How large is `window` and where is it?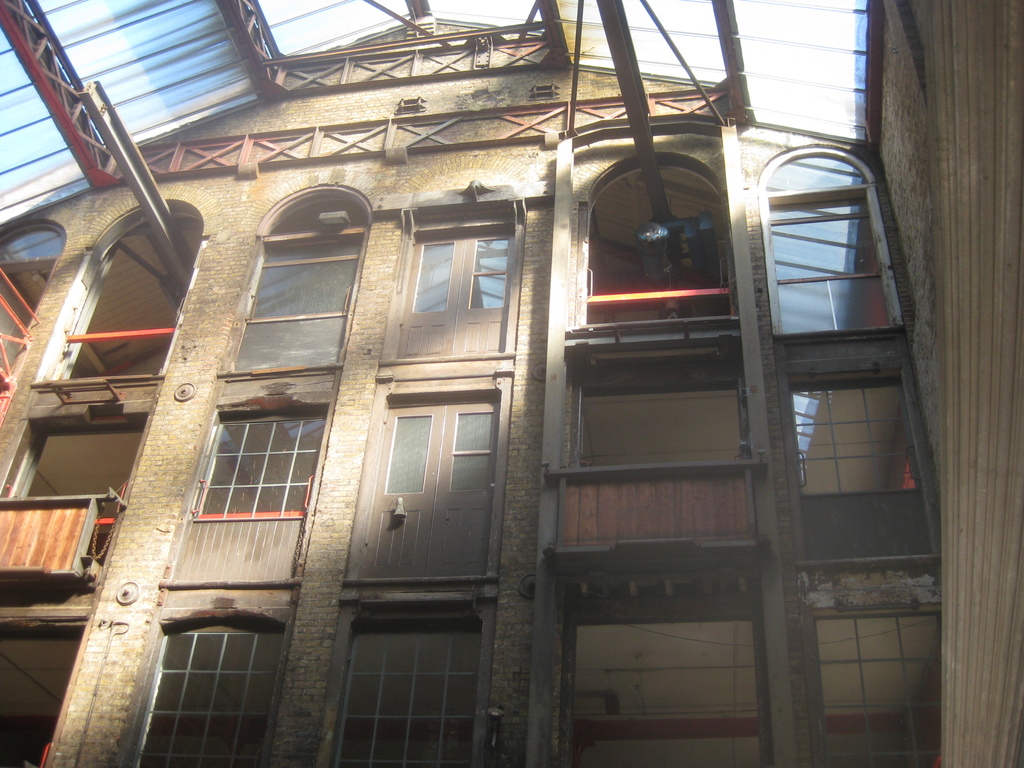
Bounding box: Rect(759, 143, 890, 341).
